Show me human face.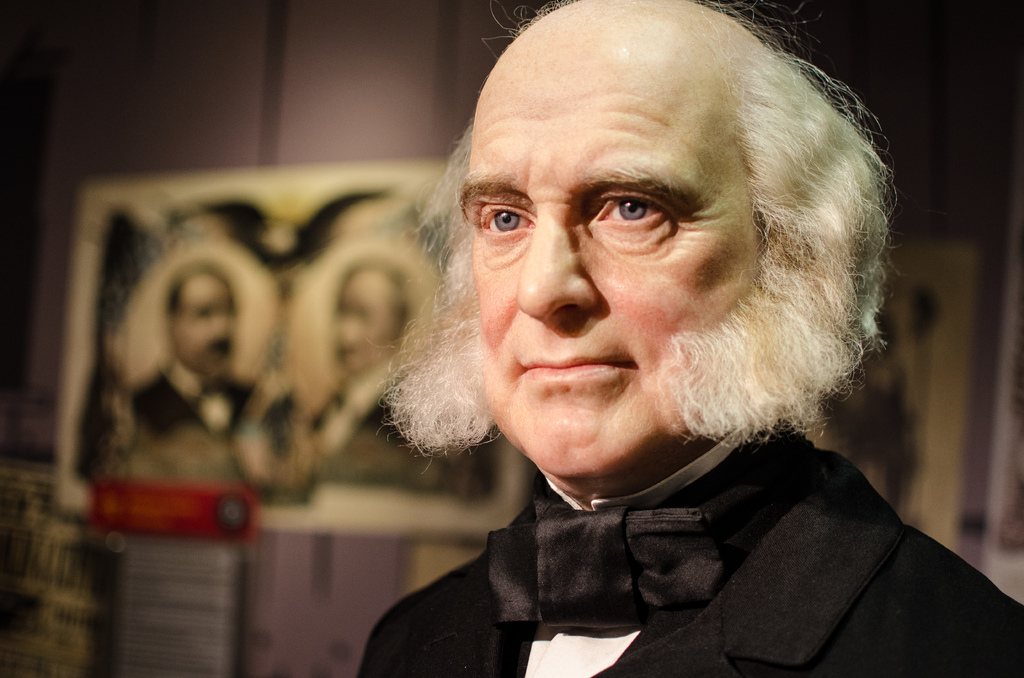
human face is here: 173,275,232,375.
